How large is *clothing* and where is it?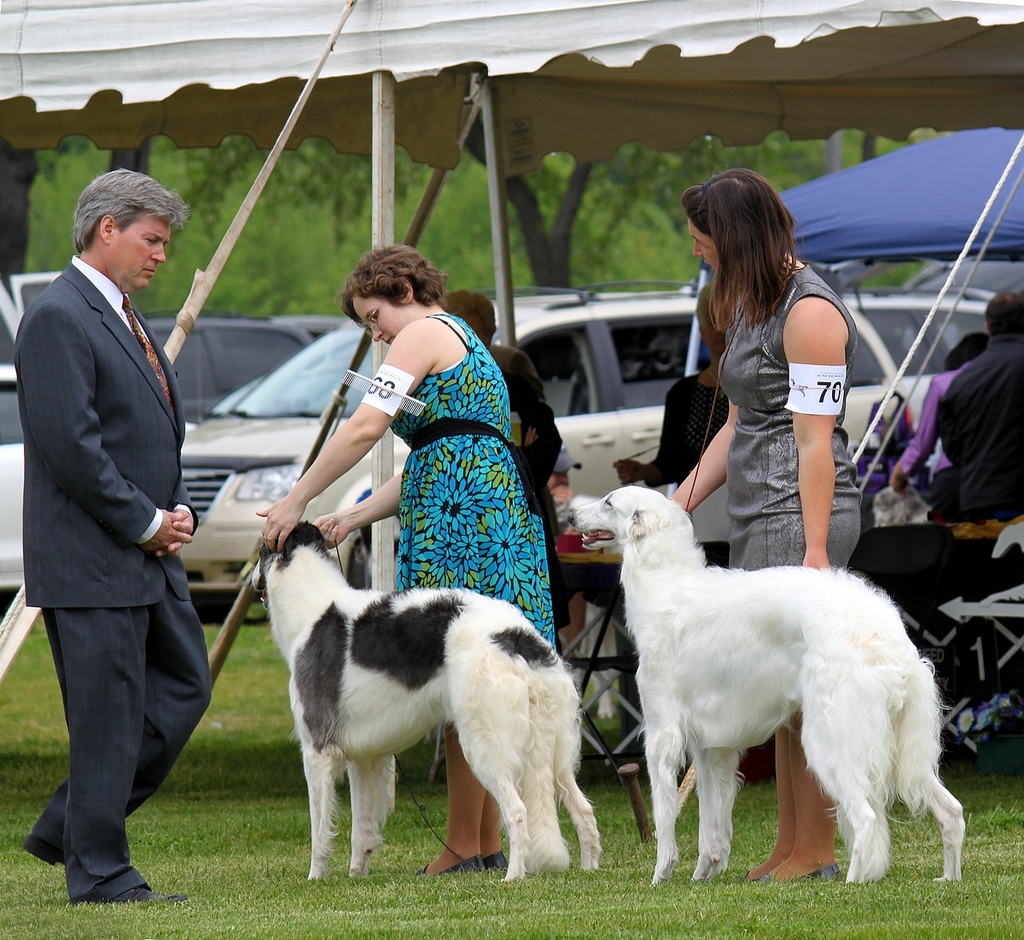
Bounding box: region(885, 352, 969, 516).
